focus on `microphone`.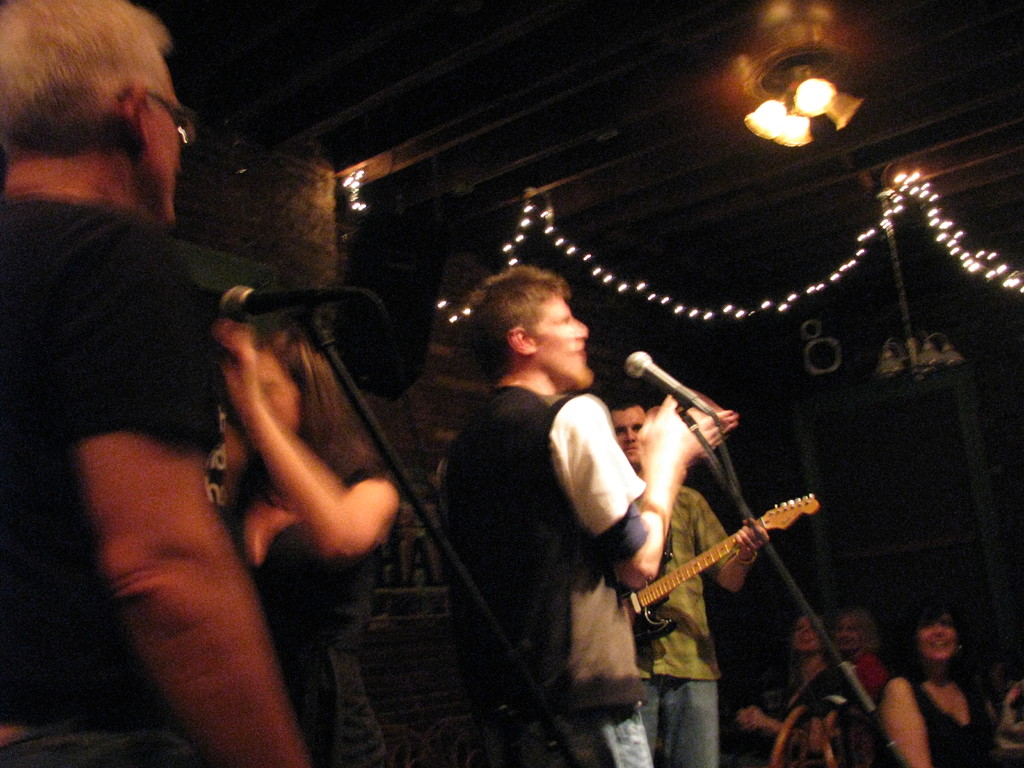
Focused at (left=214, top=280, right=342, bottom=323).
